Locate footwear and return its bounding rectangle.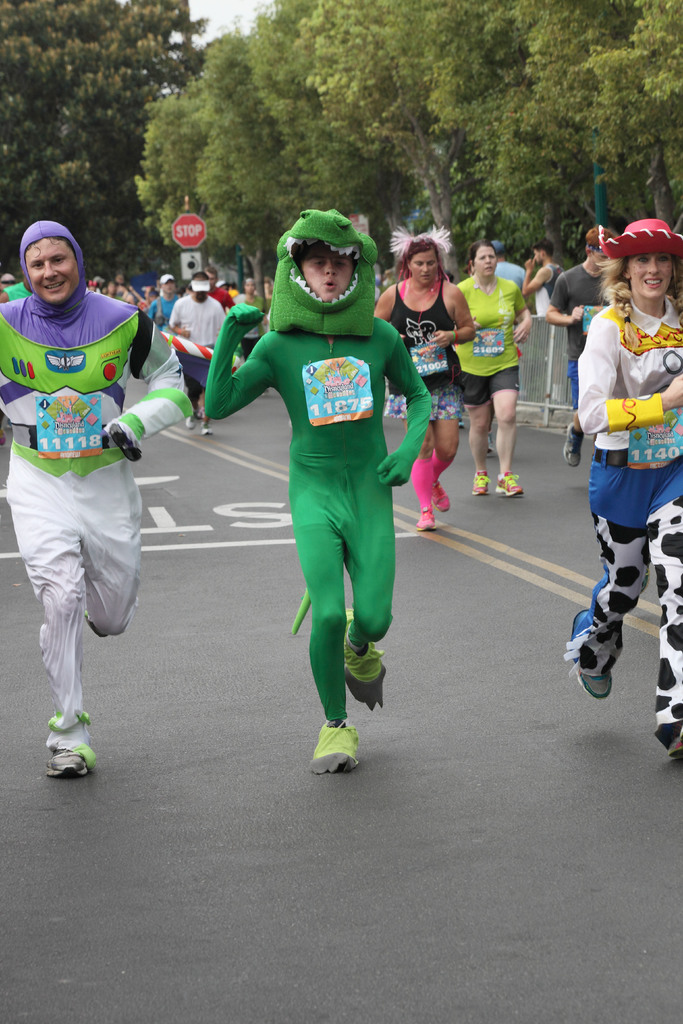
x1=416 y1=513 x2=430 y2=531.
